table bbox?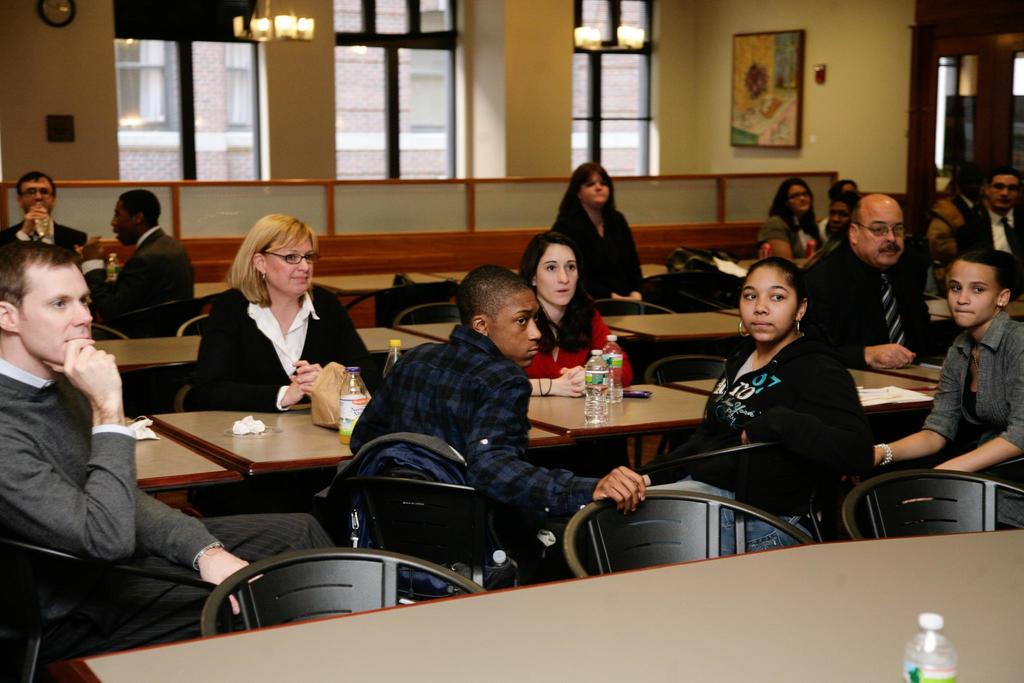
(191, 282, 235, 298)
